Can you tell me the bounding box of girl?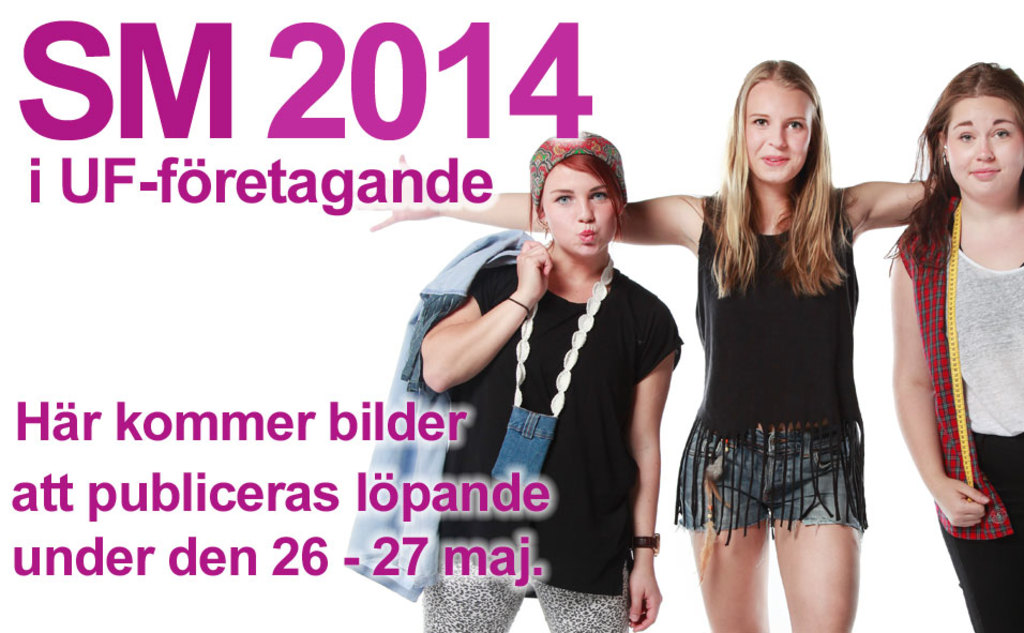
detection(357, 59, 937, 632).
